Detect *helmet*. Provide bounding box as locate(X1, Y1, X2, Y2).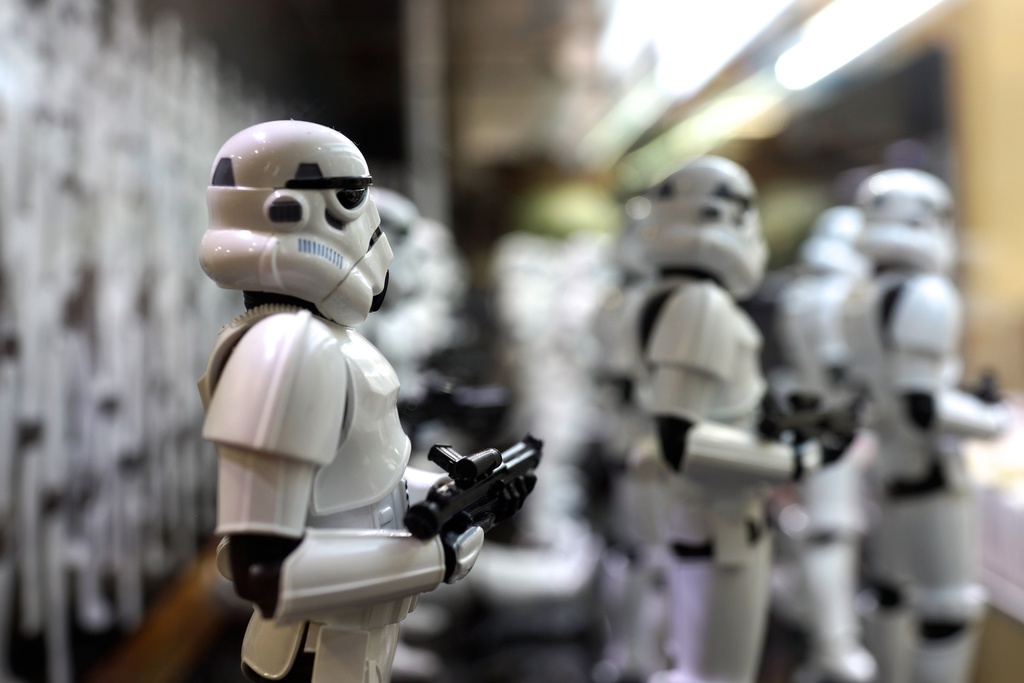
locate(634, 160, 787, 297).
